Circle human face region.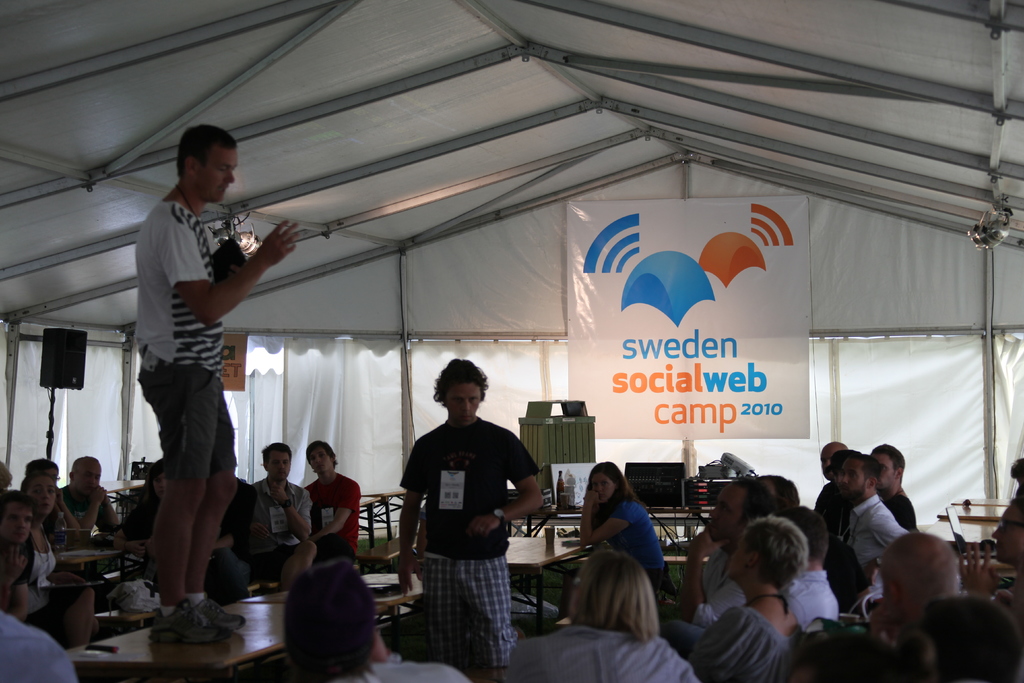
Region: detection(838, 461, 868, 502).
